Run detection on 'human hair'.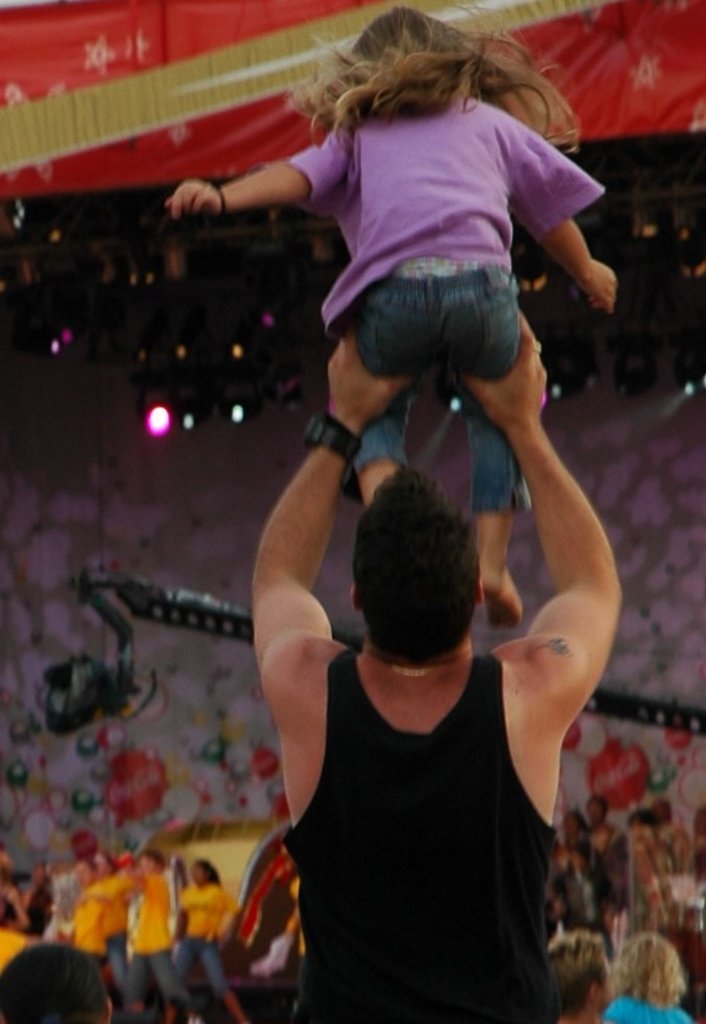
Result: BBox(287, 11, 579, 136).
